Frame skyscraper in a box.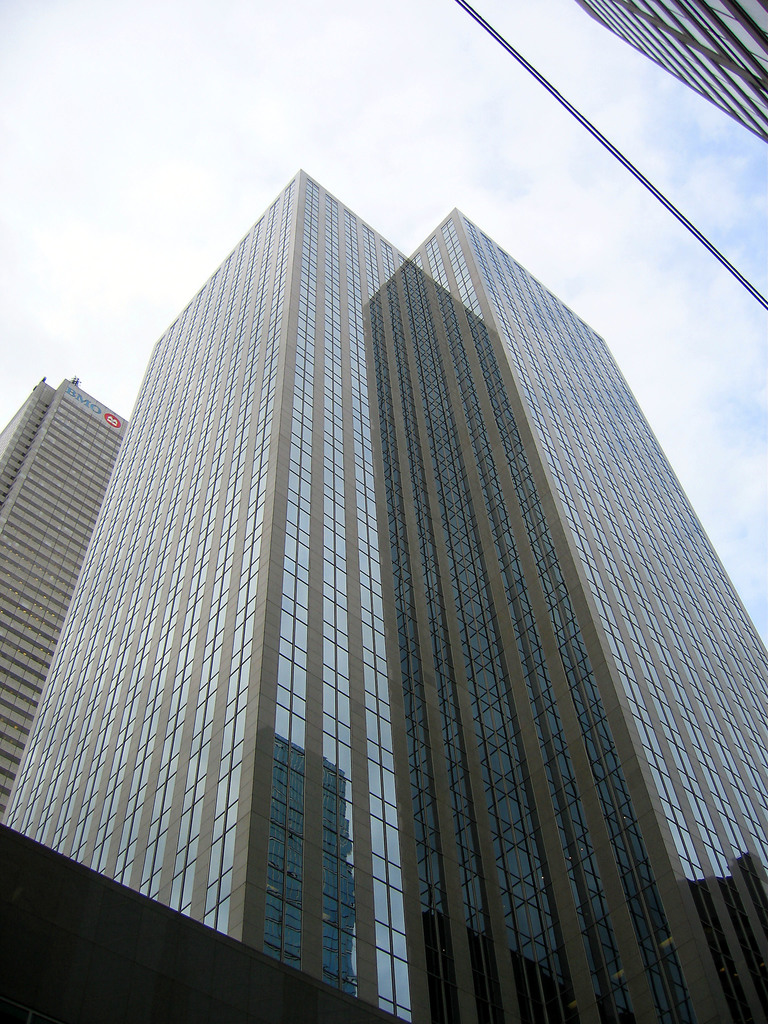
box=[556, 0, 767, 150].
